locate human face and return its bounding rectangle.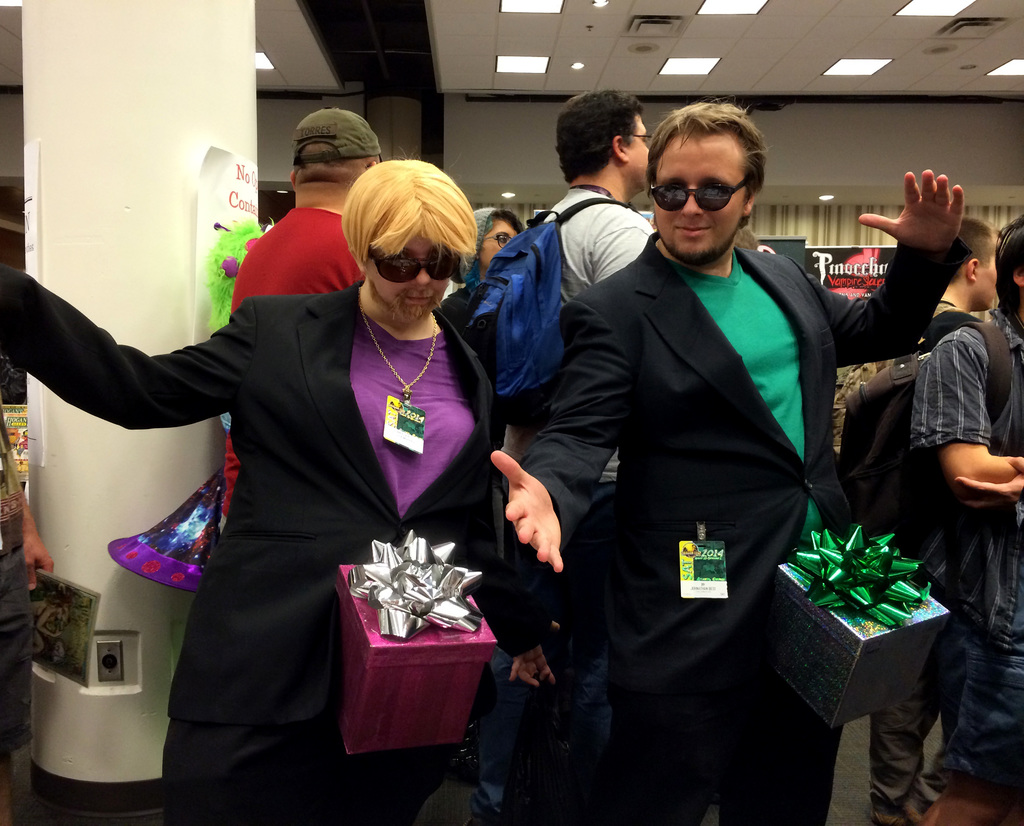
pyautogui.locateOnScreen(649, 138, 753, 263).
